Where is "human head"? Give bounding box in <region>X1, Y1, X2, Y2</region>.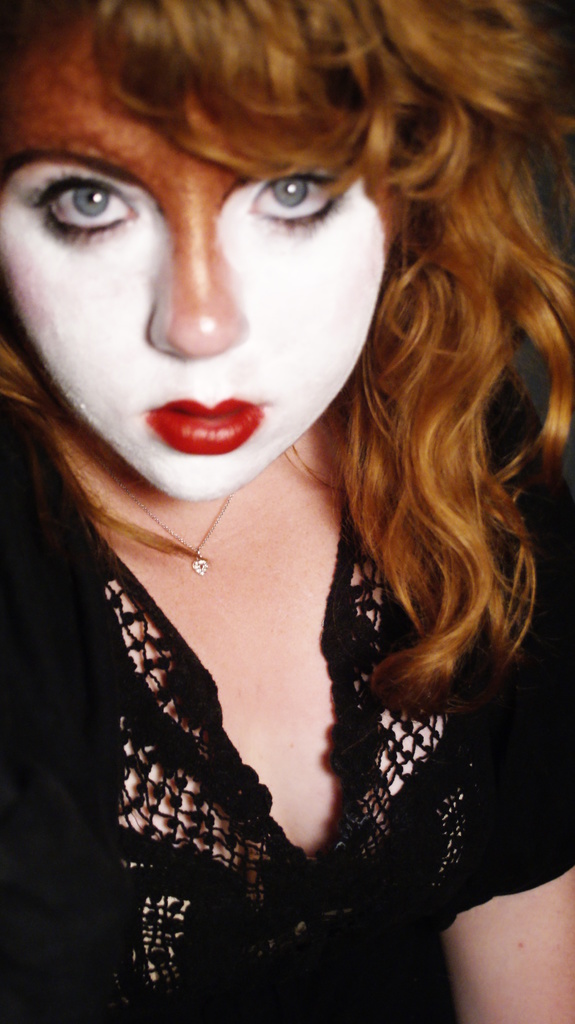
<region>0, 0, 434, 505</region>.
